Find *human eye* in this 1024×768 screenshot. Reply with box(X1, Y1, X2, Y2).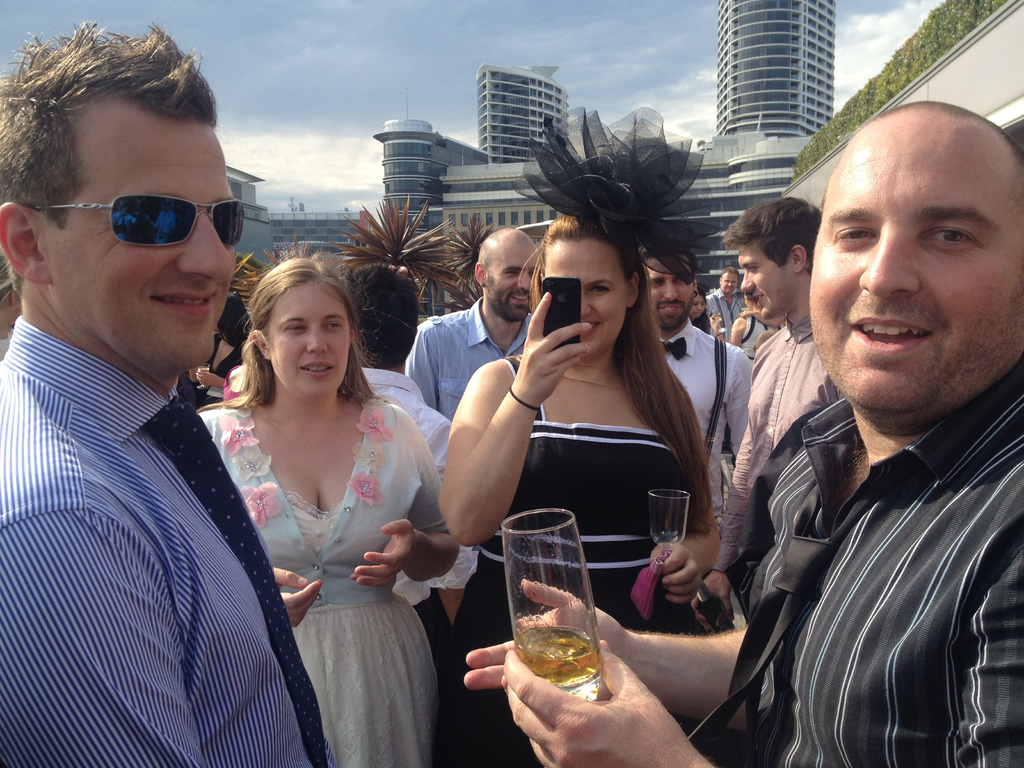
box(915, 223, 985, 257).
